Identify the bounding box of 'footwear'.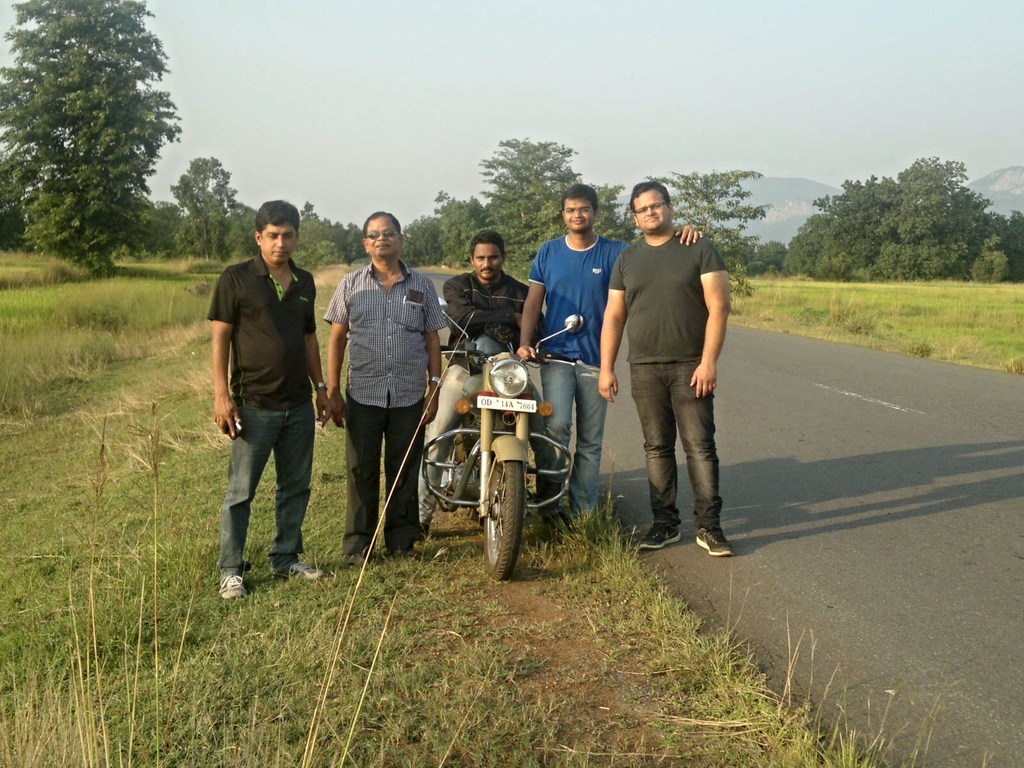
(219,574,244,600).
